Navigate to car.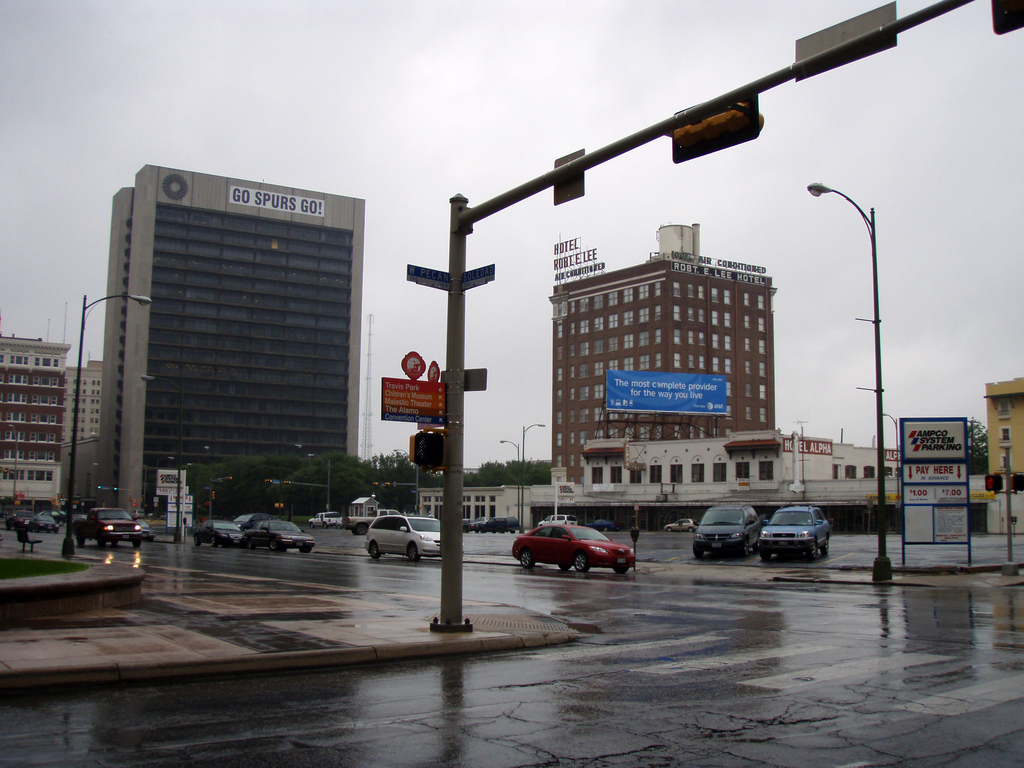
Navigation target: 479:517:520:533.
